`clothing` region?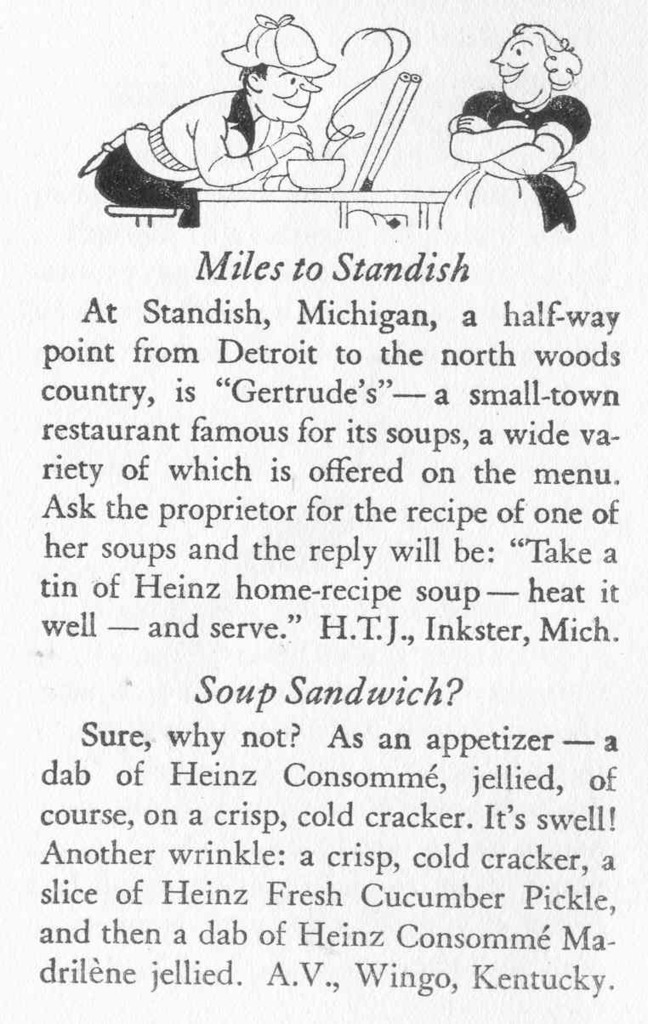
detection(444, 90, 588, 237)
